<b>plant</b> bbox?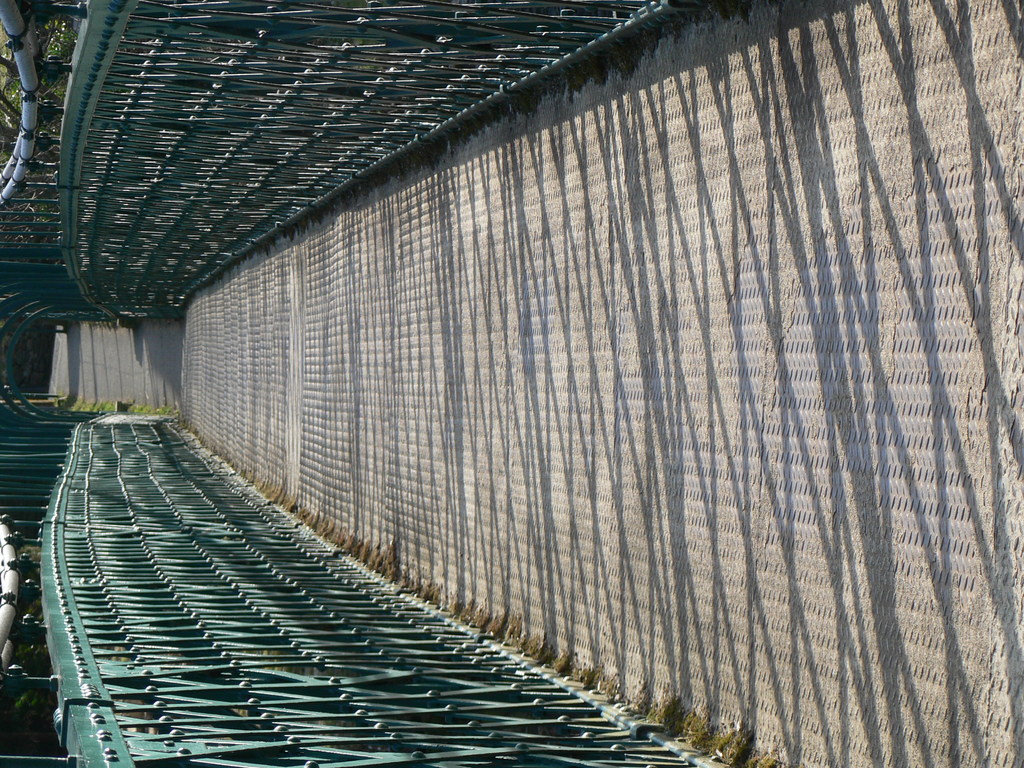
region(422, 584, 446, 601)
